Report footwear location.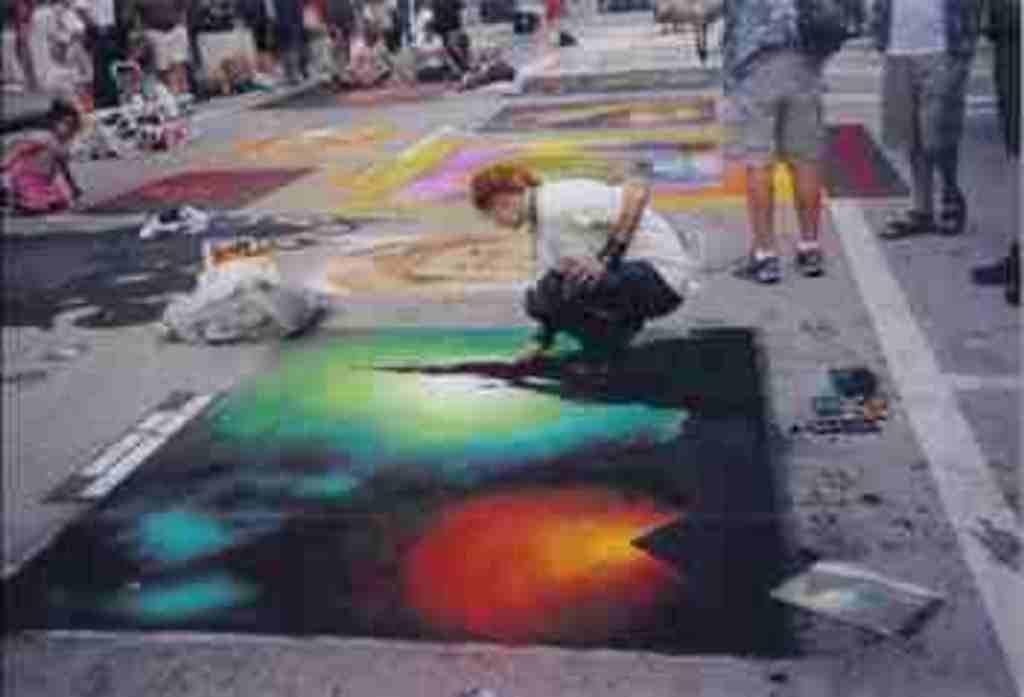
Report: (left=794, top=251, right=820, bottom=274).
